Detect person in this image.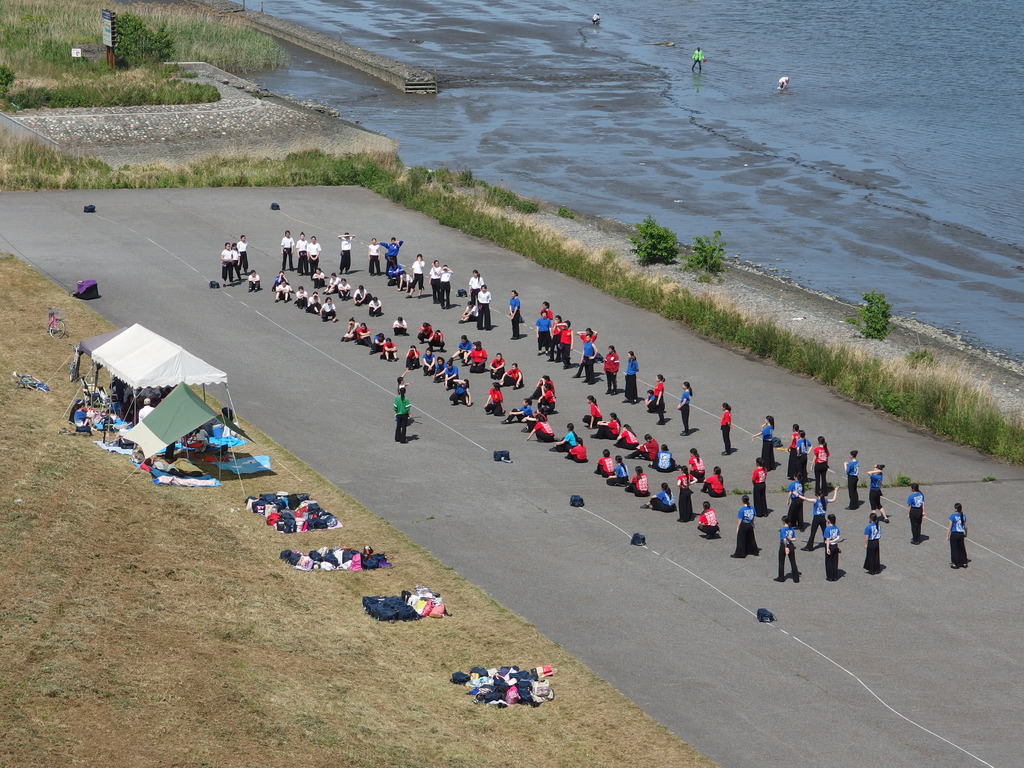
Detection: (x1=275, y1=287, x2=292, y2=297).
